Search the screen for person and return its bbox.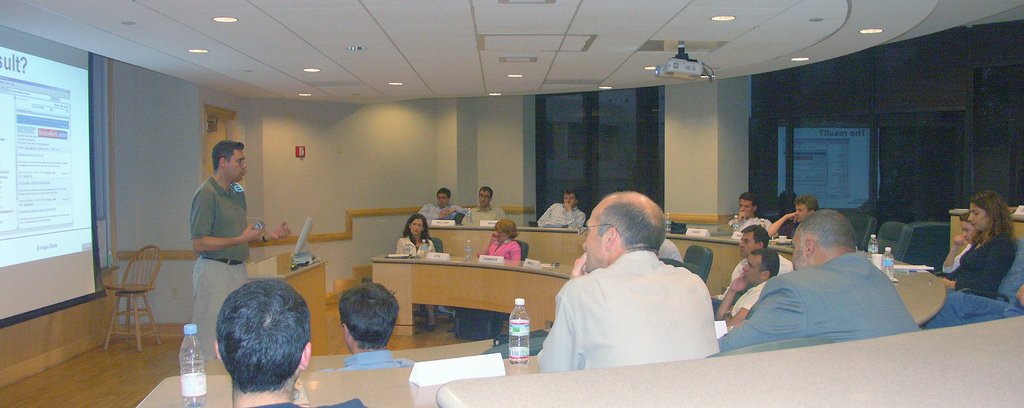
Found: {"x1": 724, "y1": 192, "x2": 774, "y2": 234}.
